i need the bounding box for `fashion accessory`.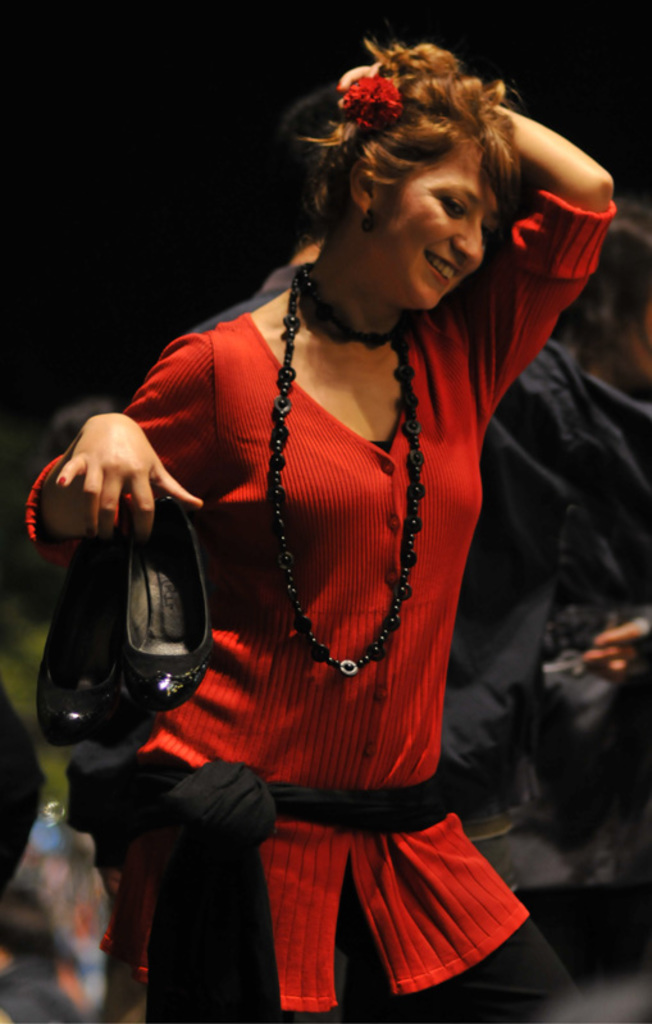
Here it is: 29 529 131 750.
